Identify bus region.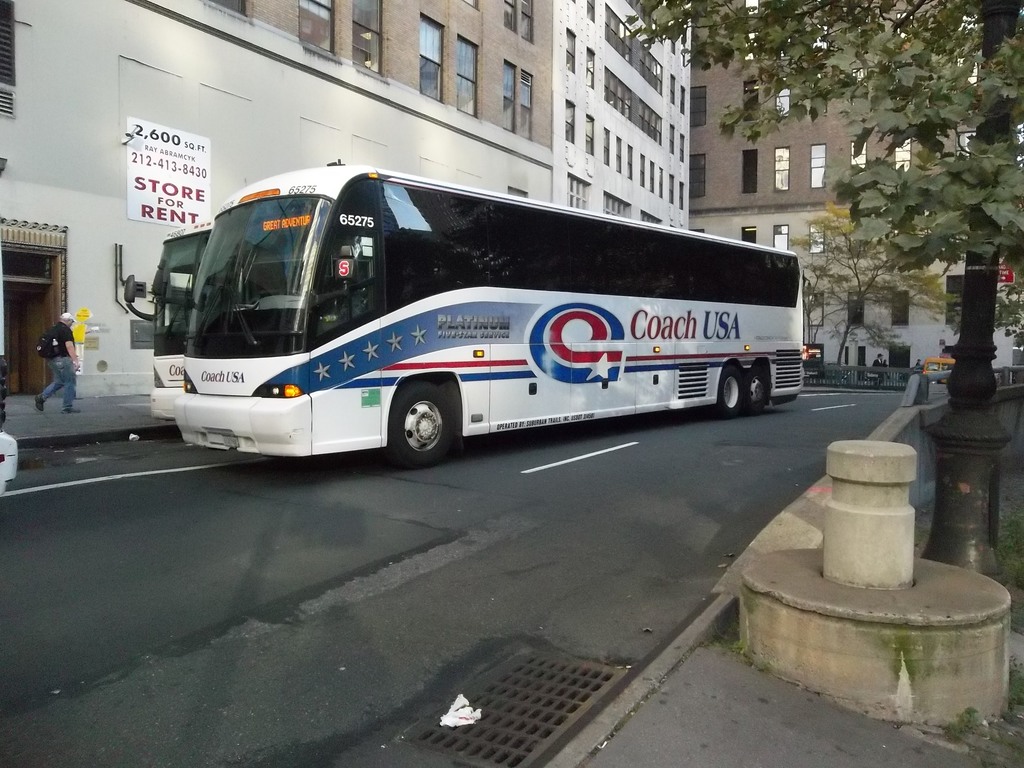
Region: Rect(179, 157, 806, 472).
